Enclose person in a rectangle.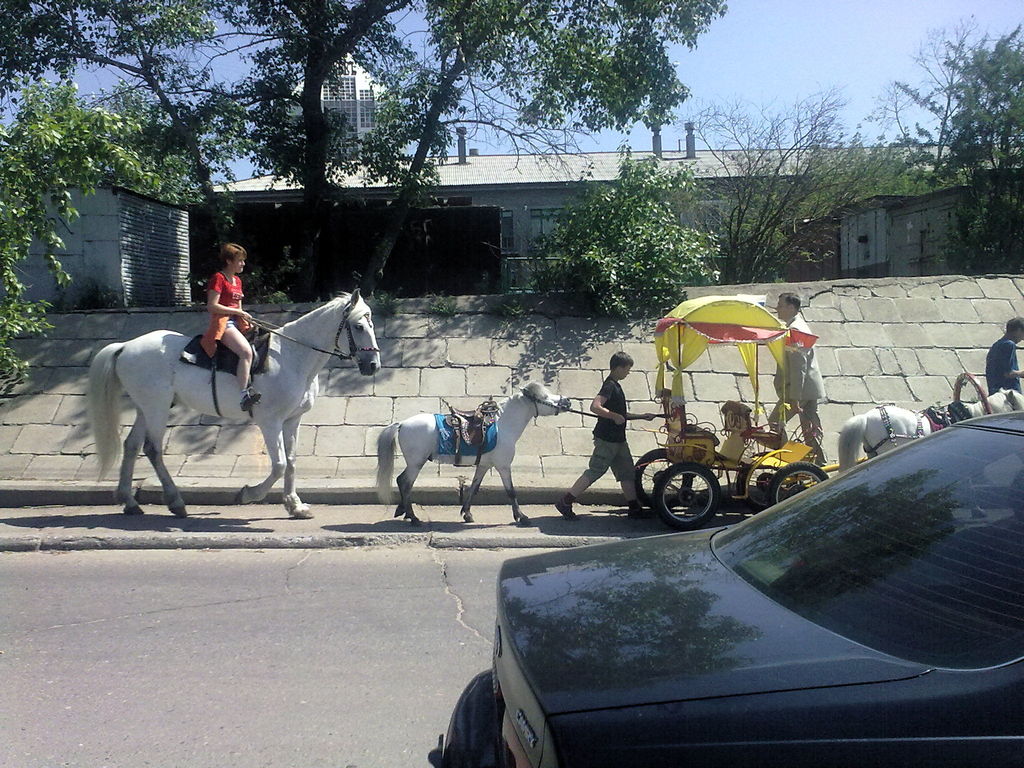
983/313/1023/397.
